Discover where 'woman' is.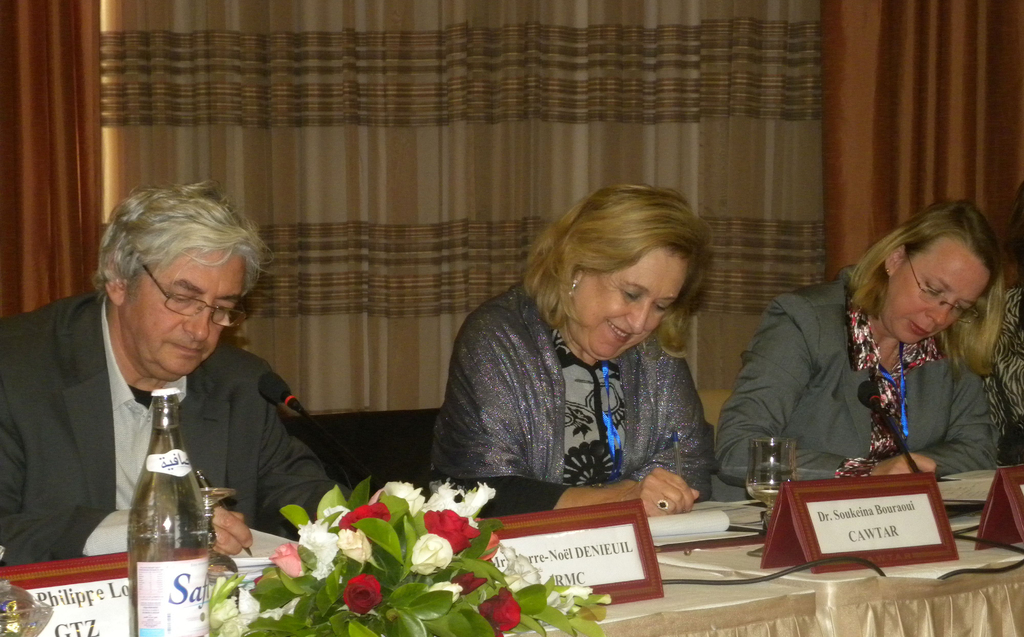
Discovered at [429,185,733,516].
